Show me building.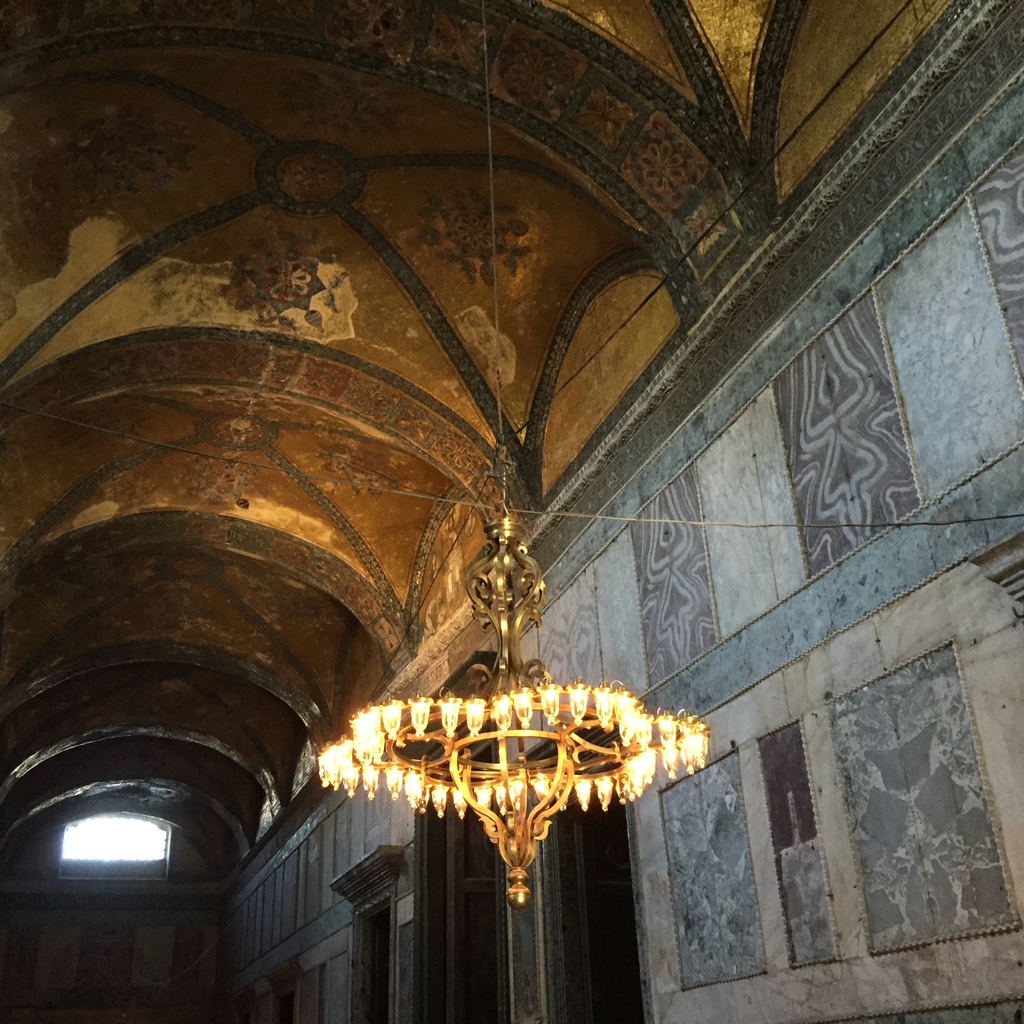
building is here: <bbox>0, 0, 1023, 1023</bbox>.
